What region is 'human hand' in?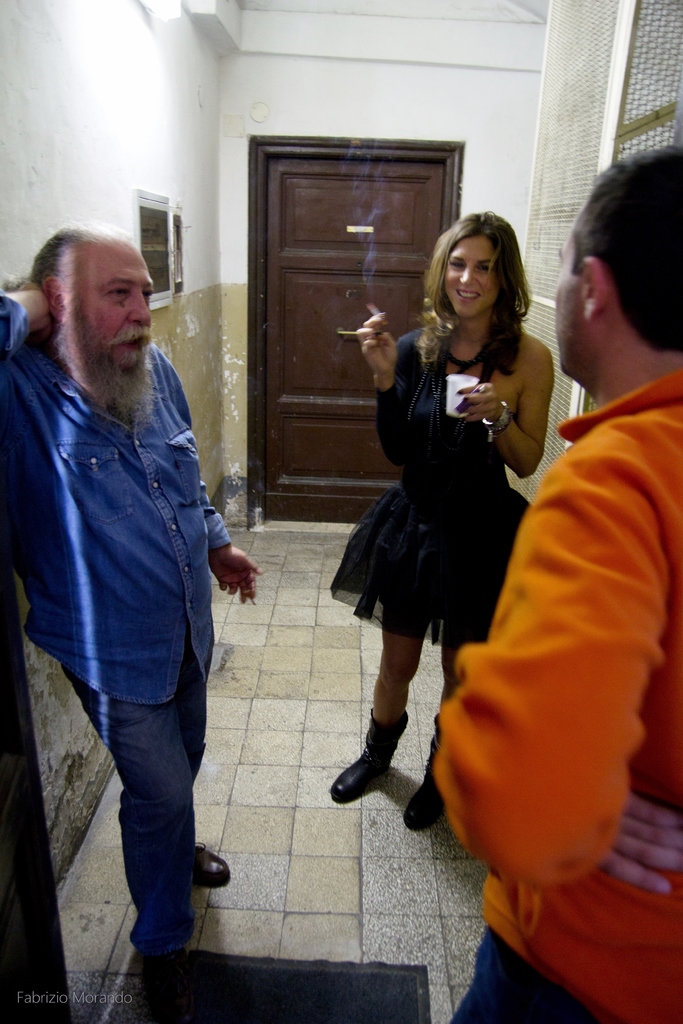
[432, 431, 682, 893].
